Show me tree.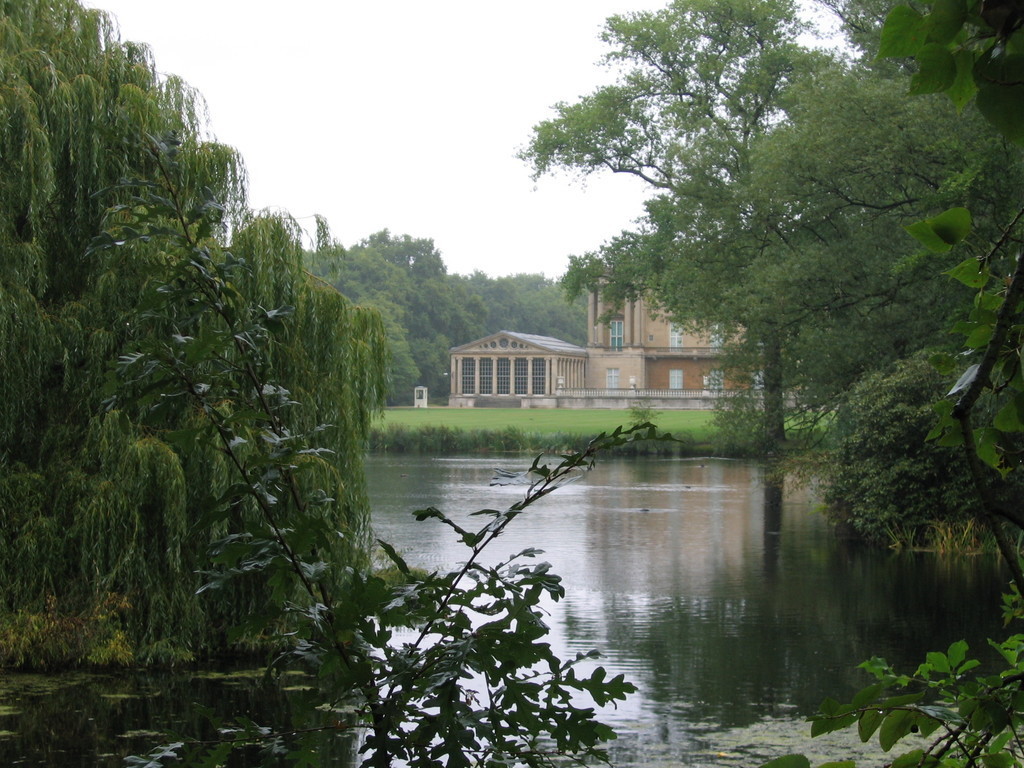
tree is here: {"x1": 446, "y1": 270, "x2": 486, "y2": 380}.
